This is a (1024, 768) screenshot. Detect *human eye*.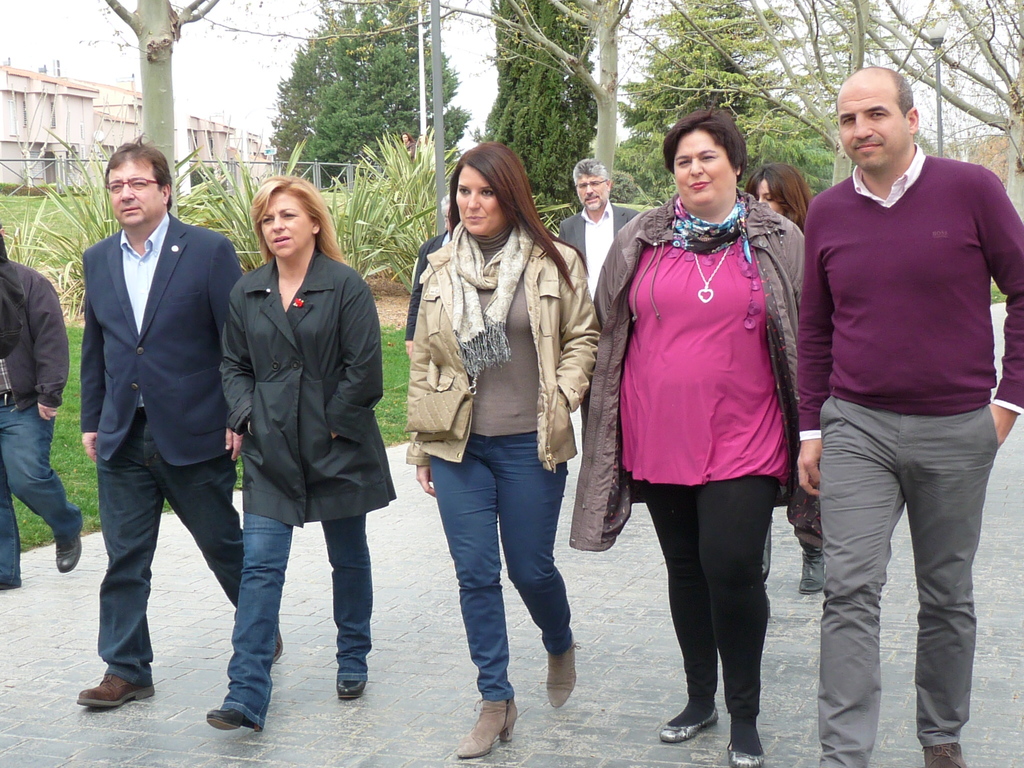
{"left": 698, "top": 151, "right": 714, "bottom": 164}.
